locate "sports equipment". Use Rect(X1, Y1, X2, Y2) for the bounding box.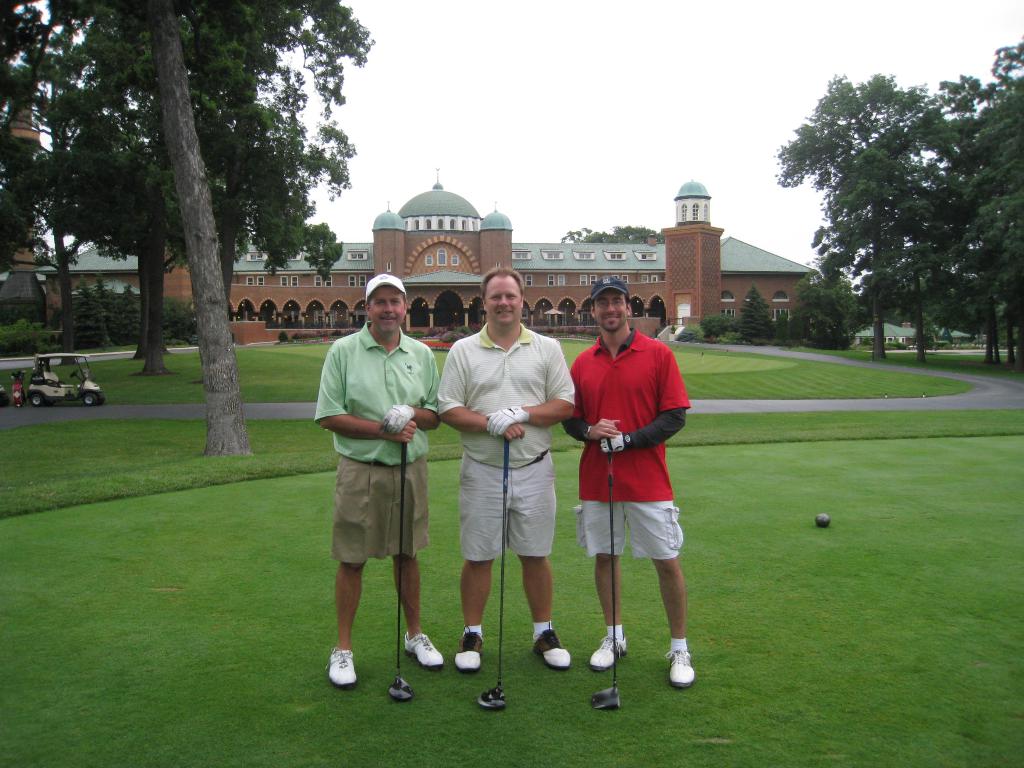
Rect(593, 638, 627, 671).
